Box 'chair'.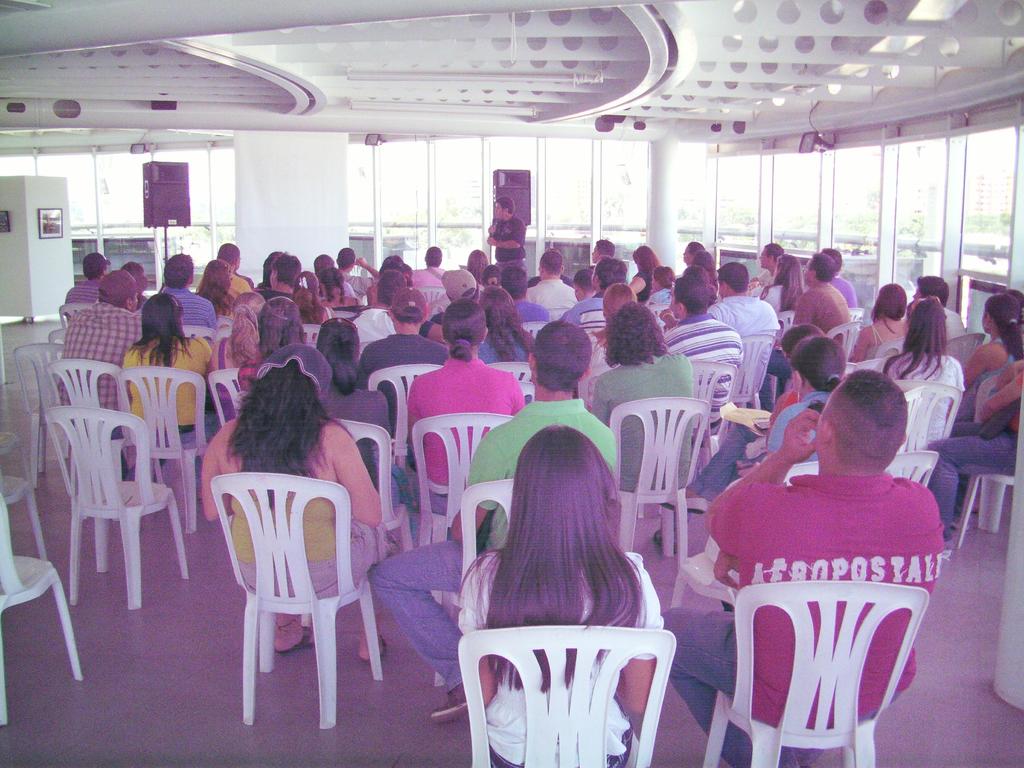
118/367/207/533.
